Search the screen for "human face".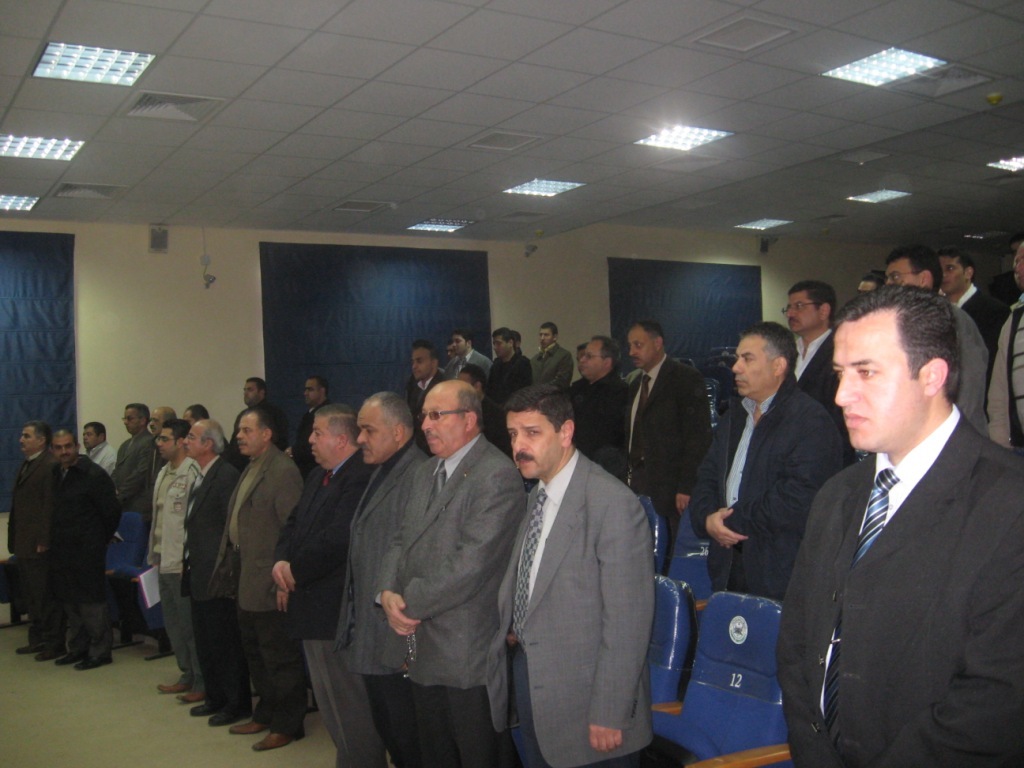
Found at <bbox>728, 335, 778, 397</bbox>.
